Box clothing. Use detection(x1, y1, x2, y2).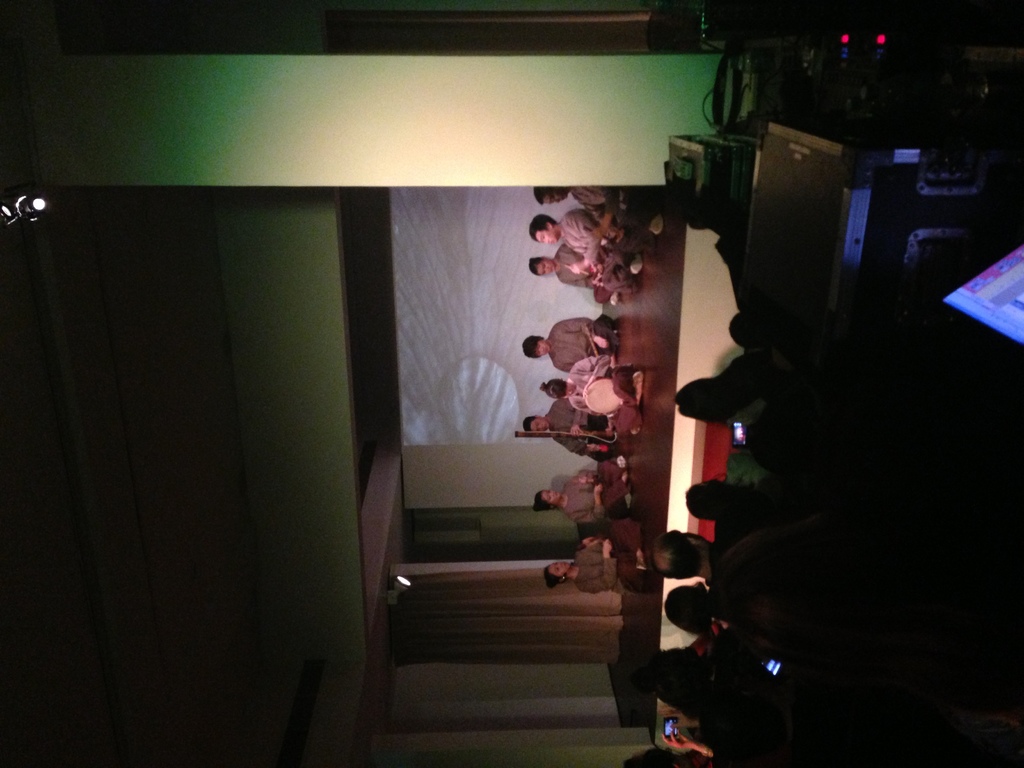
detection(556, 243, 609, 306).
